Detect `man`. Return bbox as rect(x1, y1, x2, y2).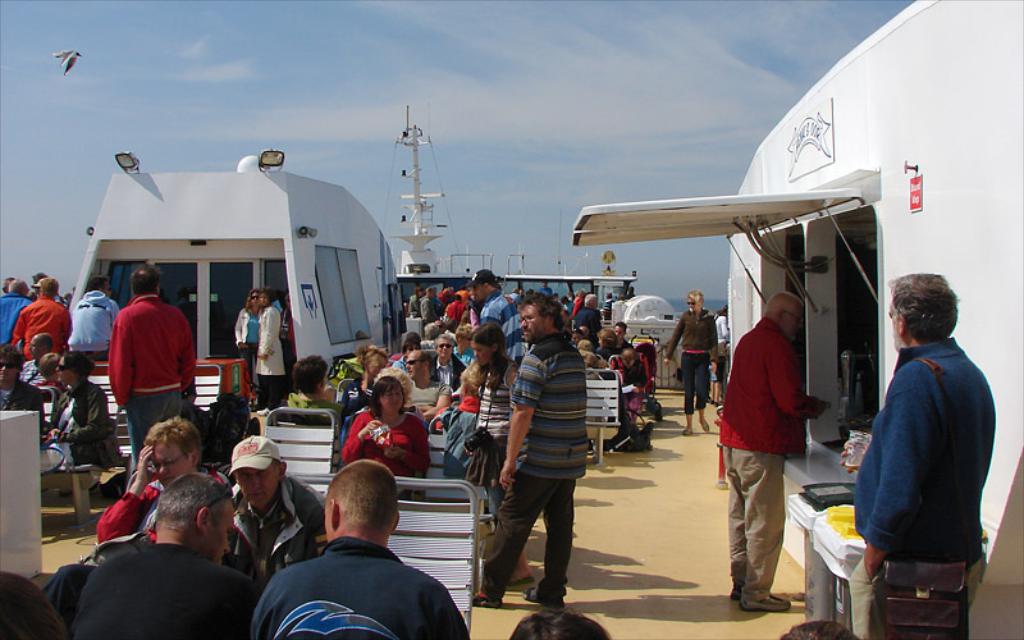
rect(70, 276, 128, 356).
